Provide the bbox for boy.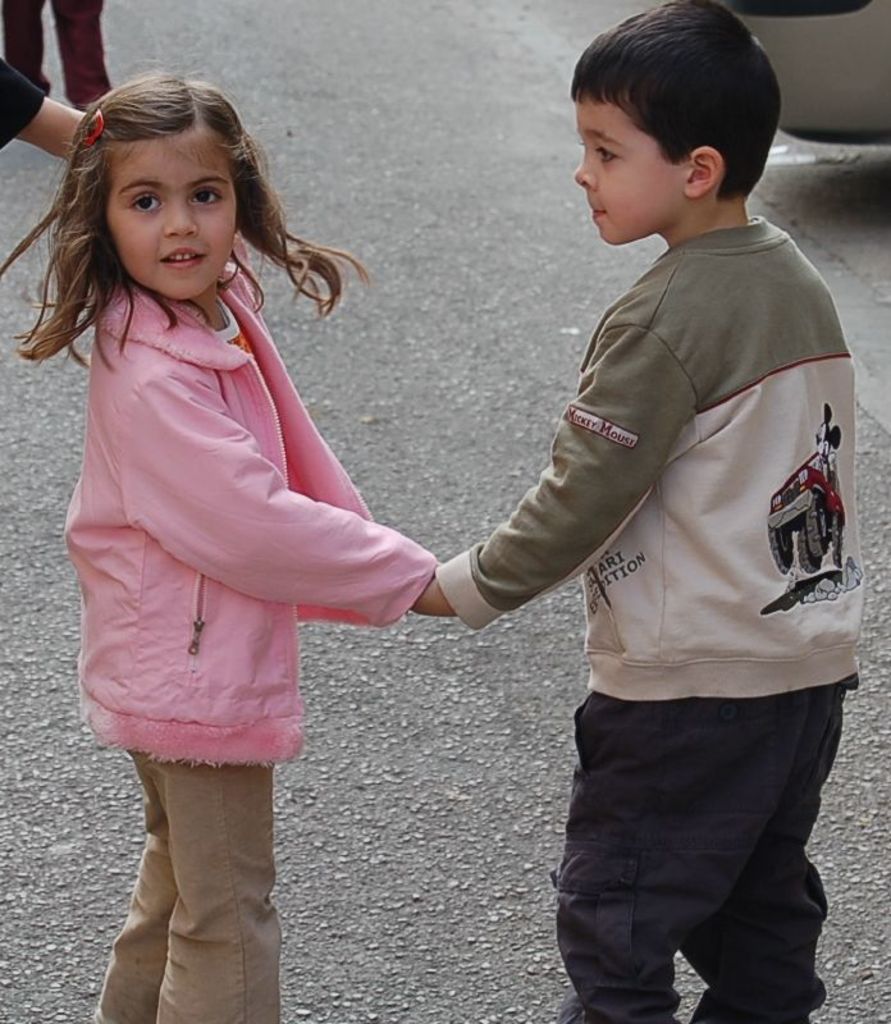
(x1=344, y1=13, x2=842, y2=1023).
